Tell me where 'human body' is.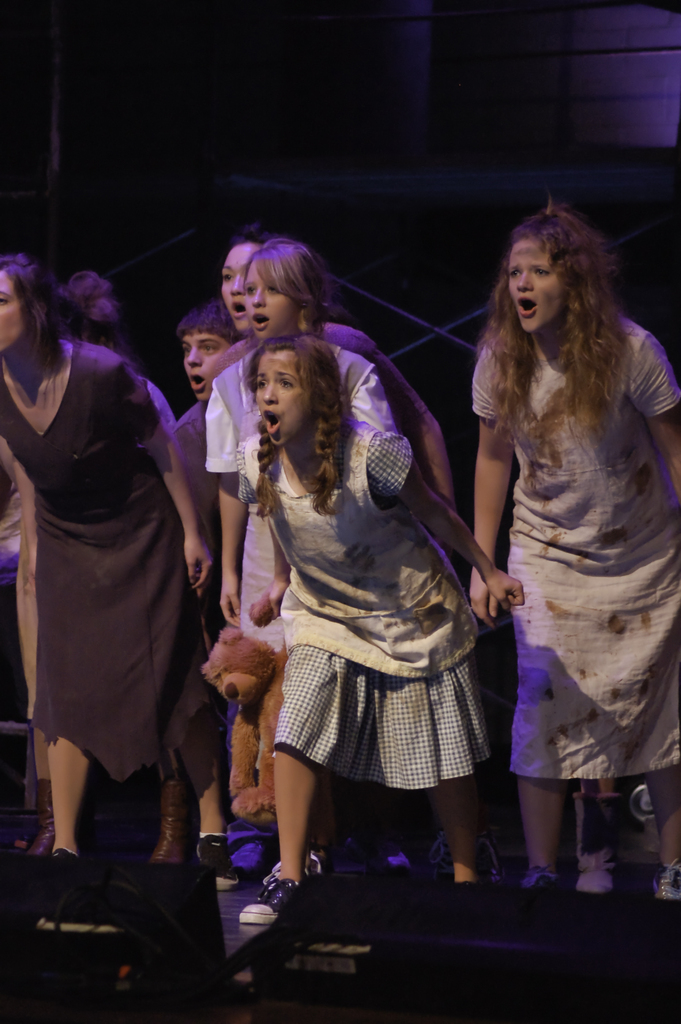
'human body' is at {"x1": 0, "y1": 266, "x2": 222, "y2": 851}.
